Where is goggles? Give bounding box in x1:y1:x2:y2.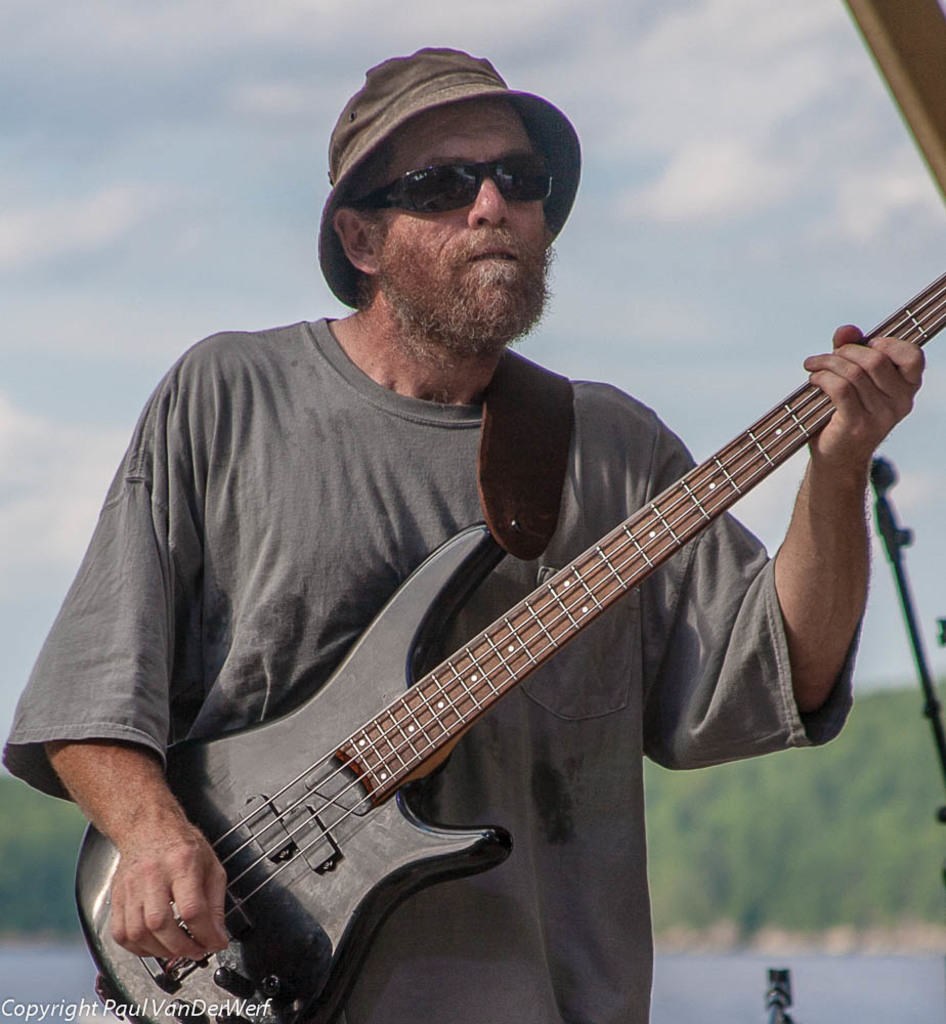
343:131:577:209.
